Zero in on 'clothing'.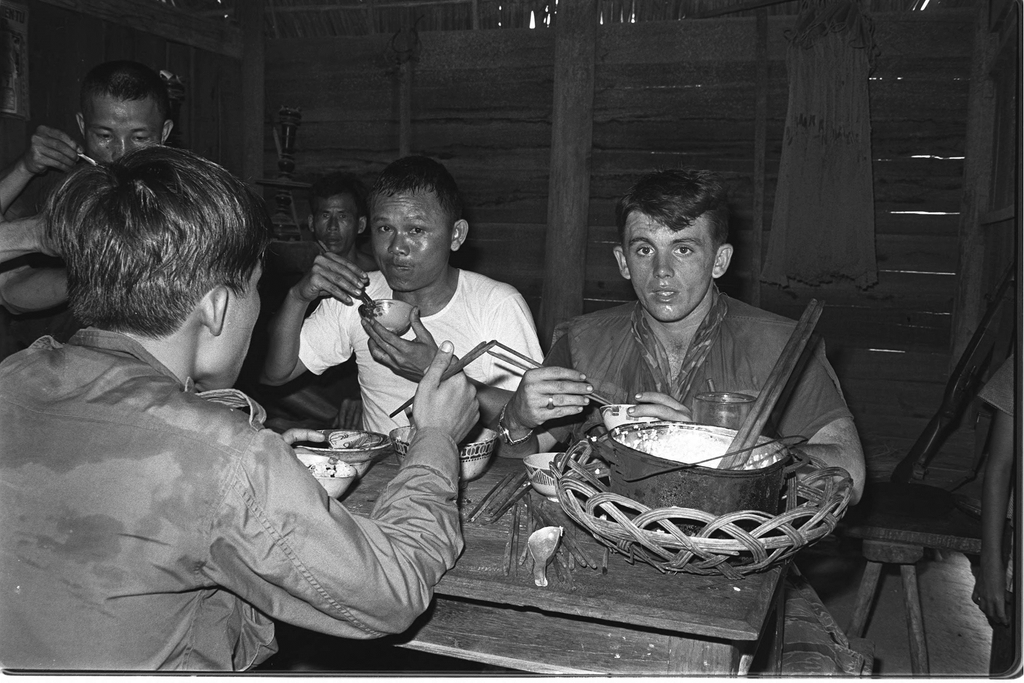
Zeroed in: left=541, top=283, right=865, bottom=678.
